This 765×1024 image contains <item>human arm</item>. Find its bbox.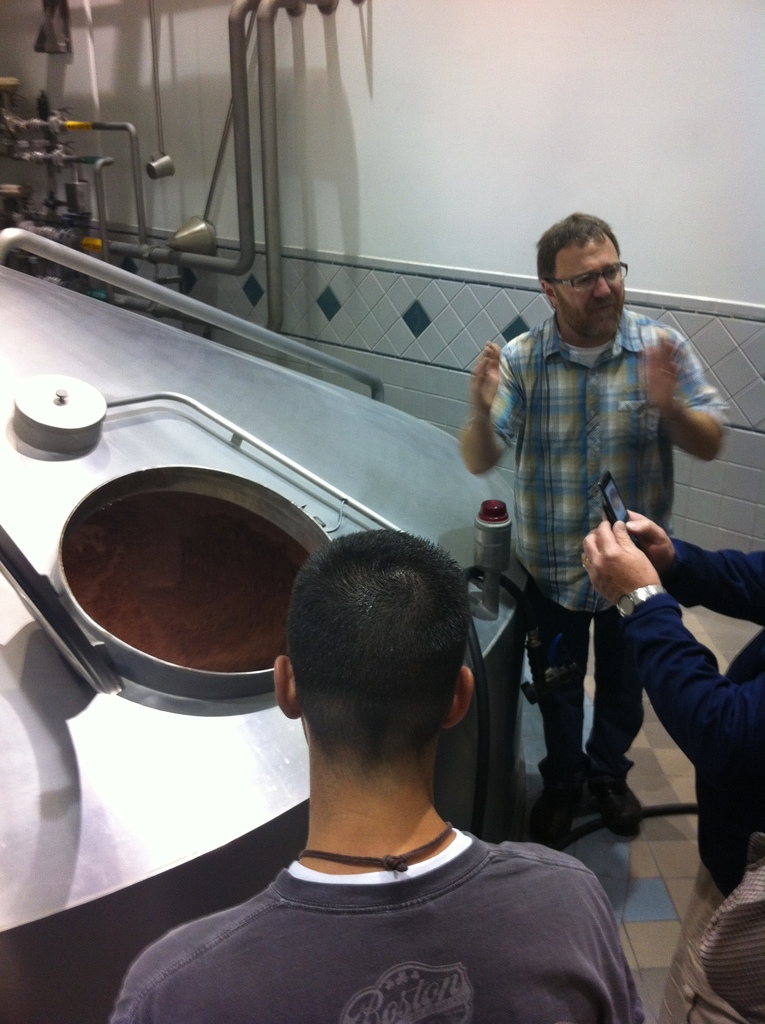
x1=572, y1=514, x2=764, y2=809.
